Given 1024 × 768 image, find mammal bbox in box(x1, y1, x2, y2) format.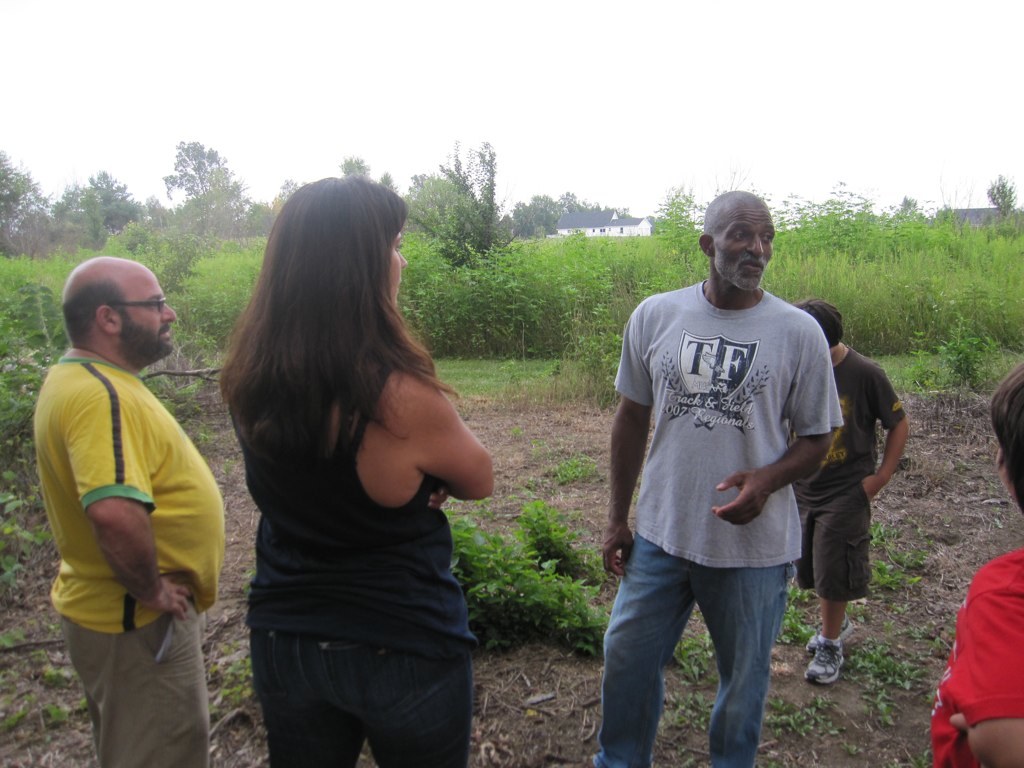
box(775, 295, 913, 687).
